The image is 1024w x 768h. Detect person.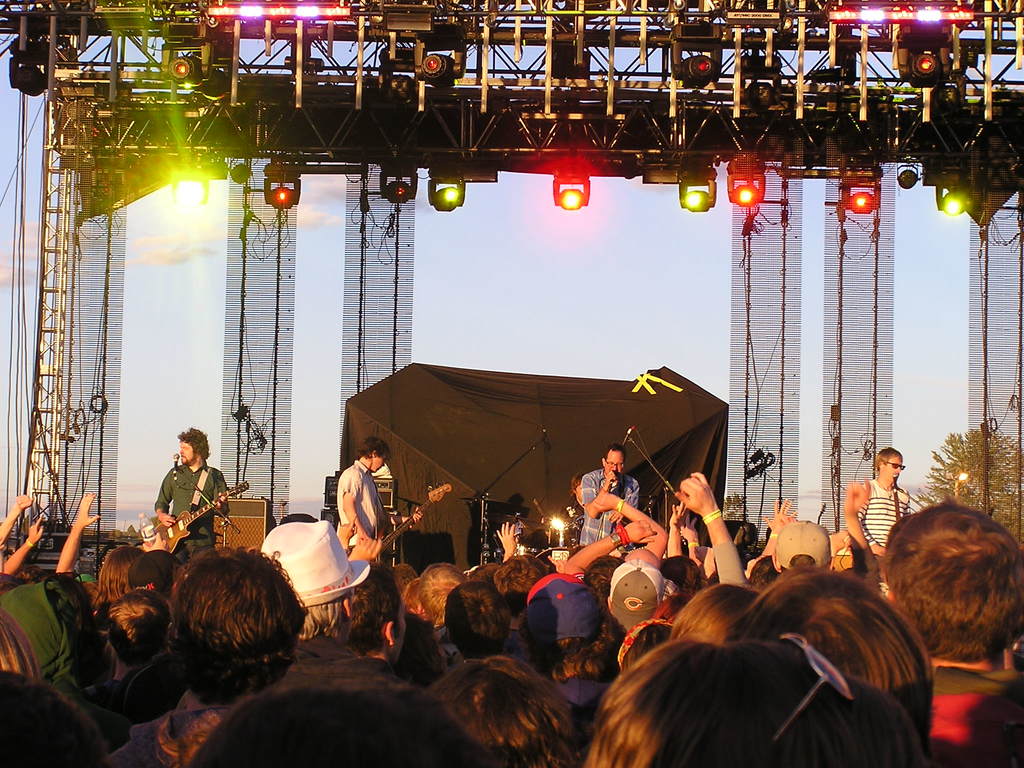
Detection: <box>335,436,421,557</box>.
